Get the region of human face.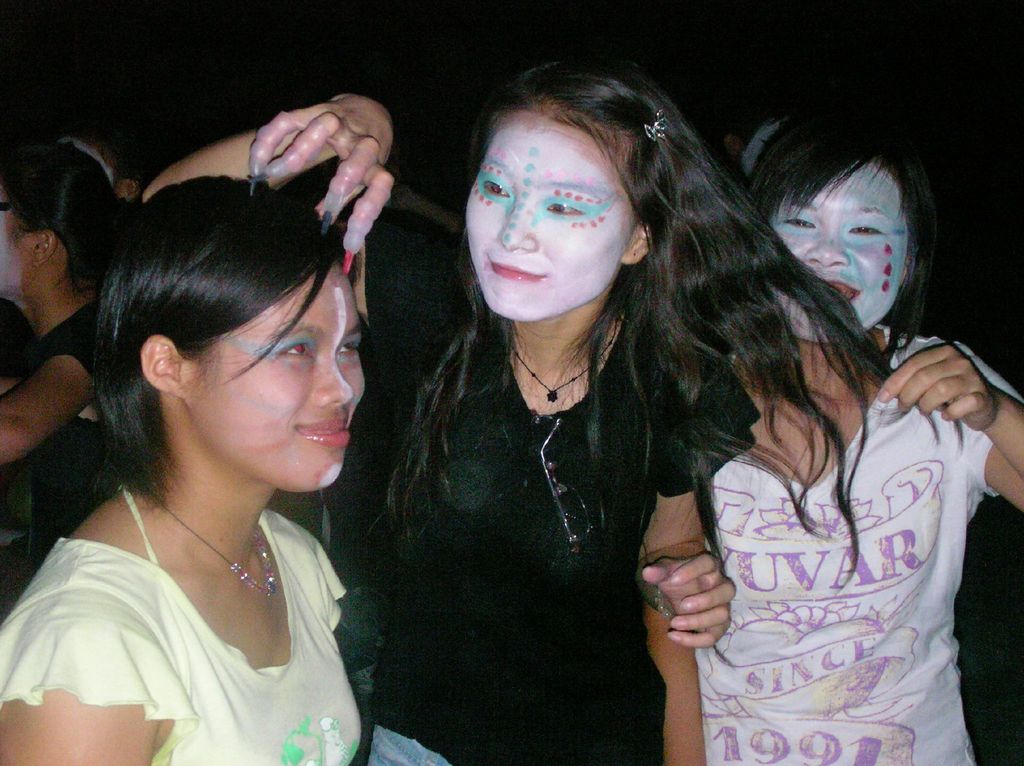
BBox(467, 117, 646, 318).
